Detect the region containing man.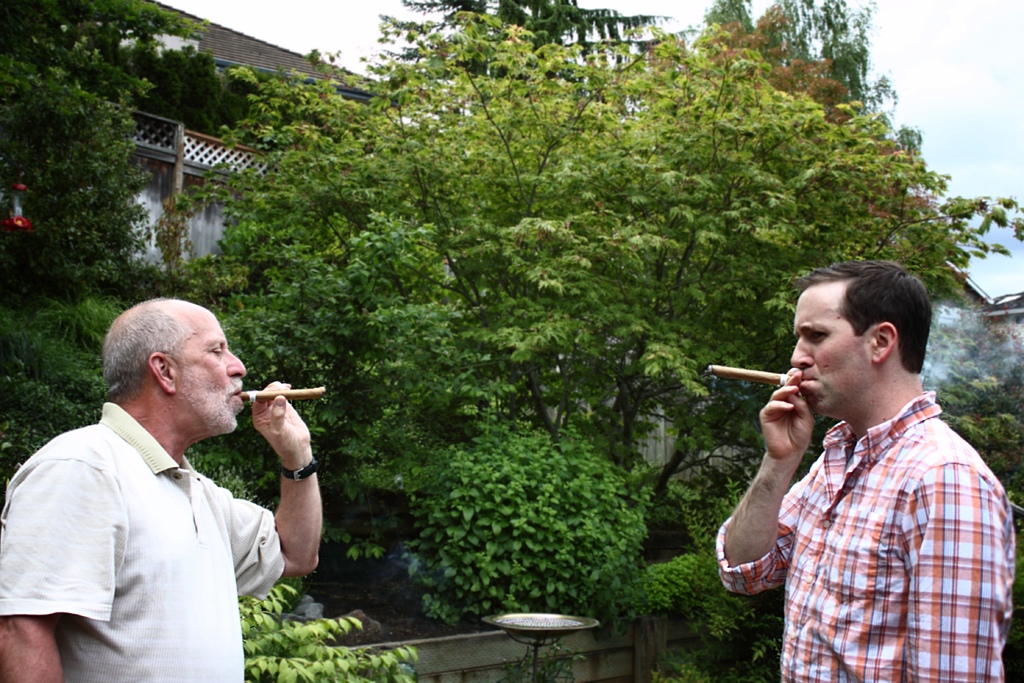
x1=712, y1=257, x2=1018, y2=682.
